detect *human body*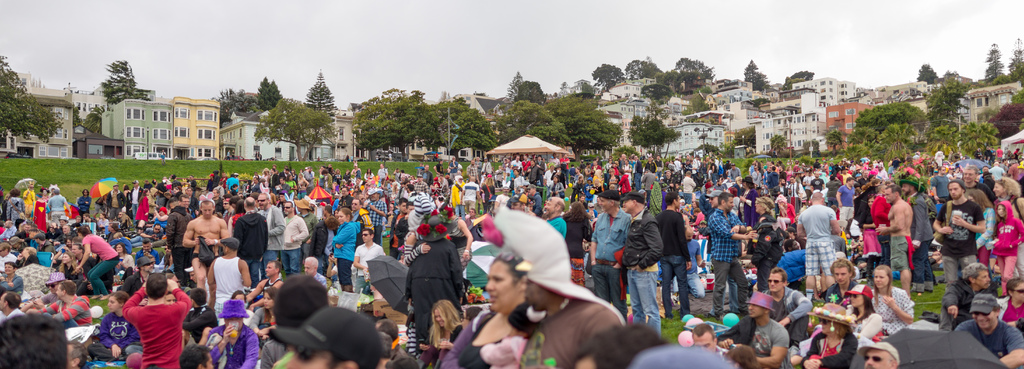
[left=543, top=167, right=554, bottom=185]
